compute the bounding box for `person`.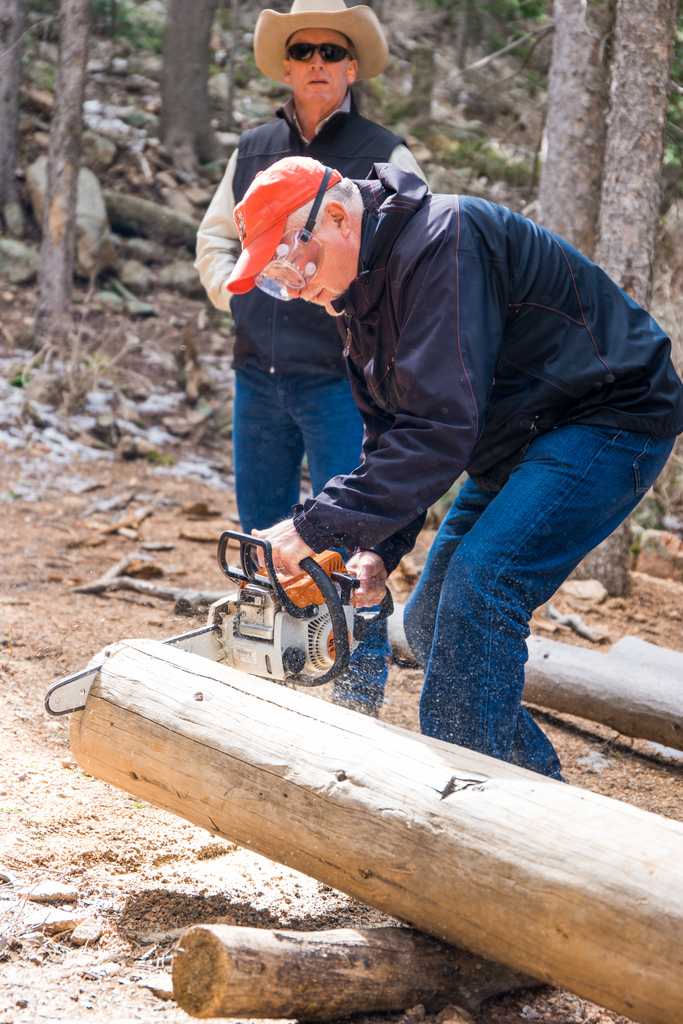
{"x1": 222, "y1": 159, "x2": 682, "y2": 777}.
